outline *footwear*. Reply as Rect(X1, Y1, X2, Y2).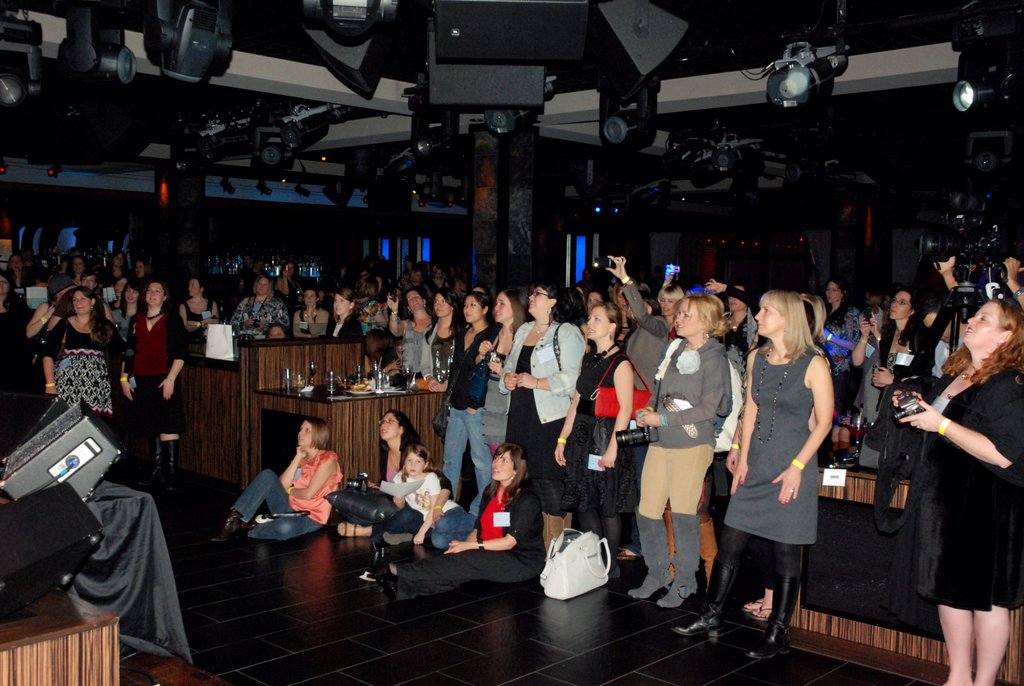
Rect(140, 436, 154, 484).
